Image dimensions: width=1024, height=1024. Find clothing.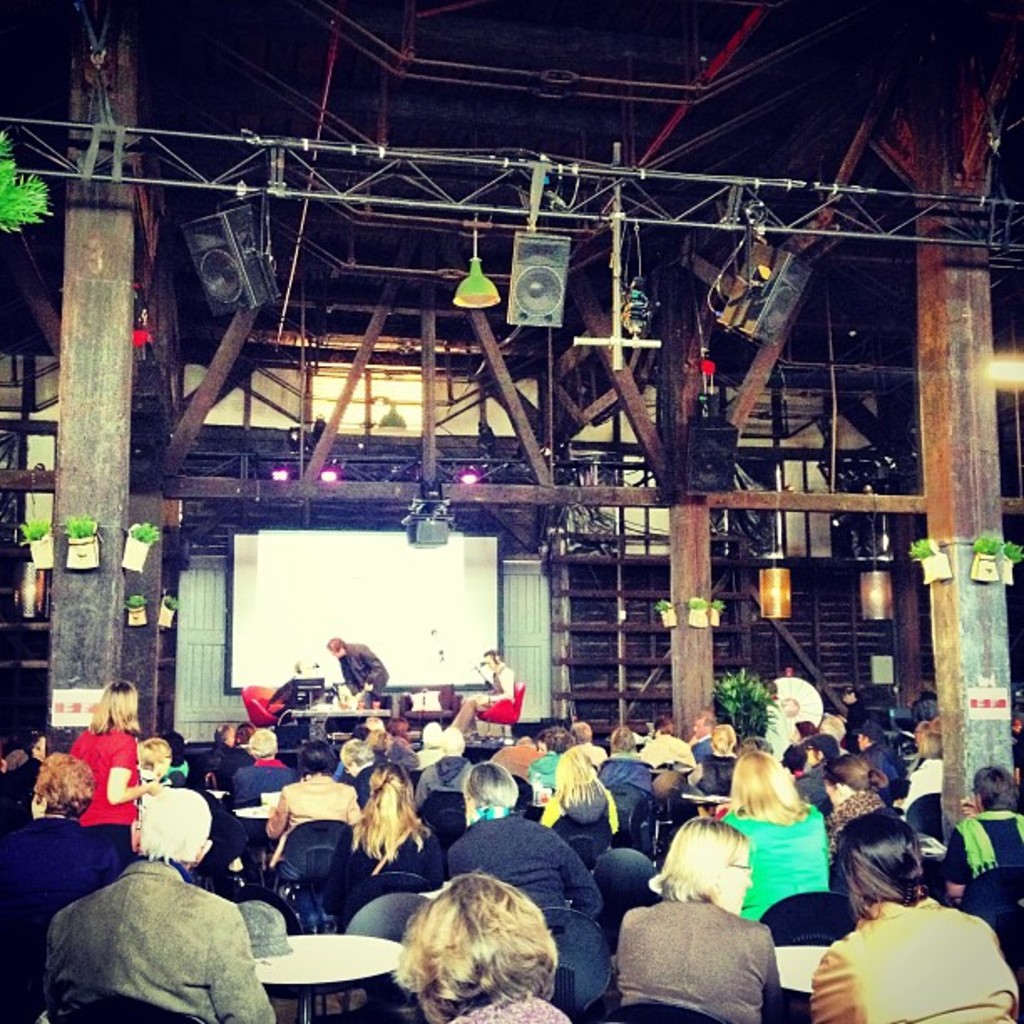
rect(823, 895, 1012, 1022).
